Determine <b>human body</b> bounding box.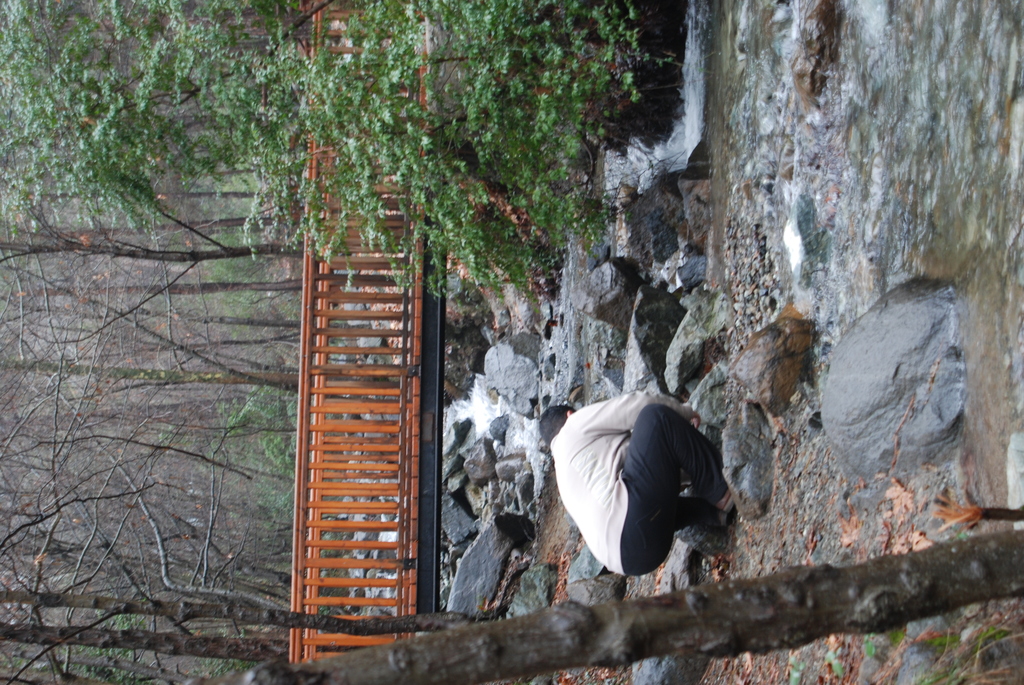
Determined: l=547, t=388, r=739, b=577.
